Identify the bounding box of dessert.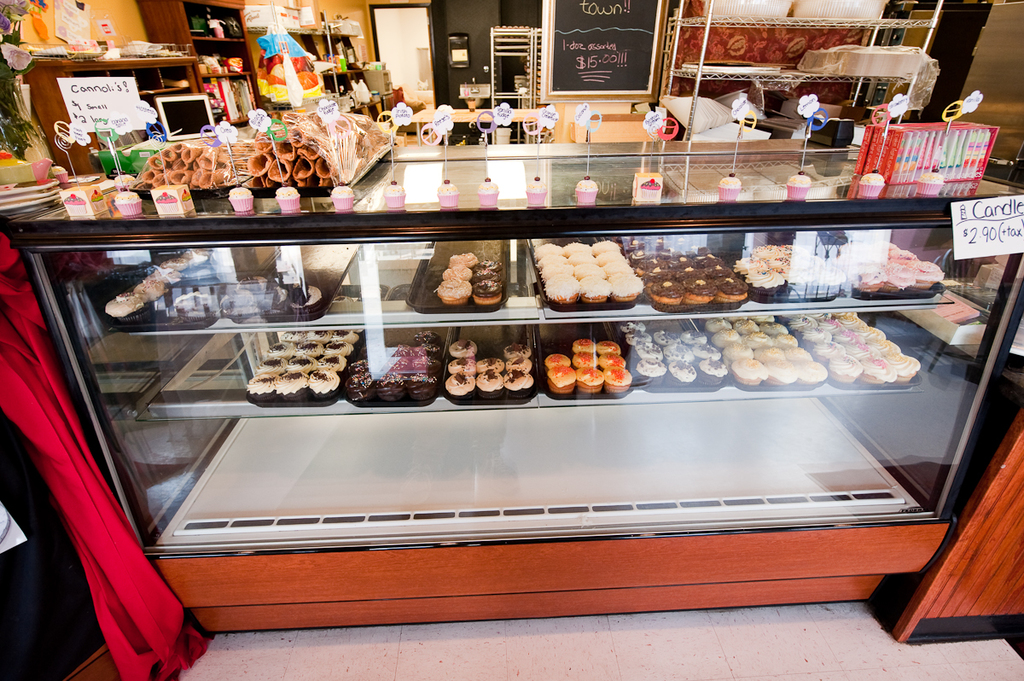
bbox=(705, 312, 724, 329).
